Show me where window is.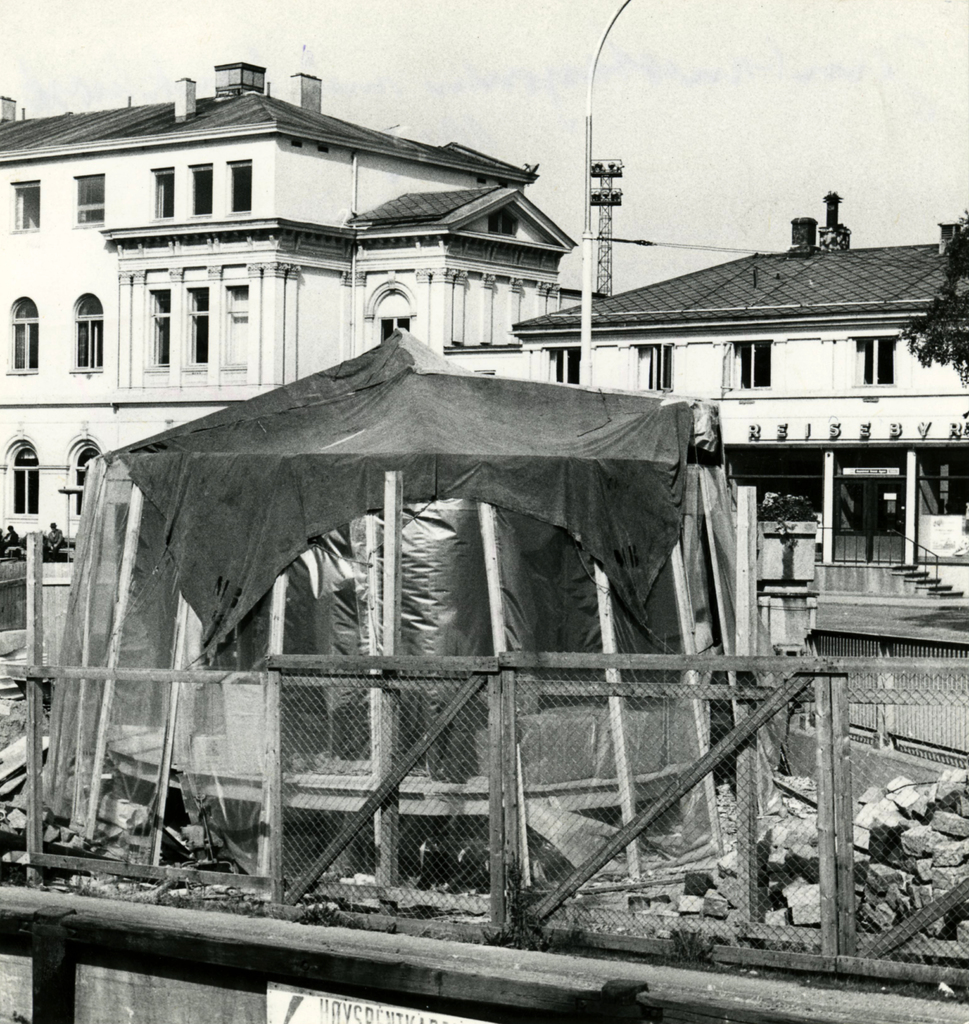
window is at x1=847, y1=338, x2=893, y2=388.
